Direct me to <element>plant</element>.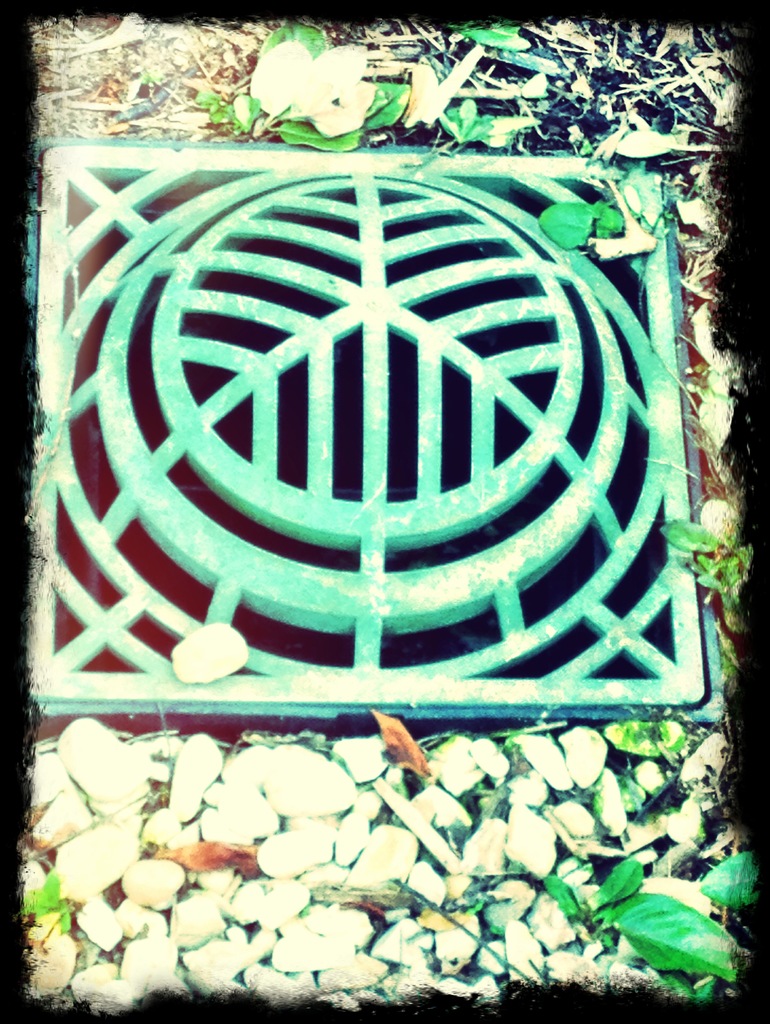
Direction: [526, 160, 692, 265].
